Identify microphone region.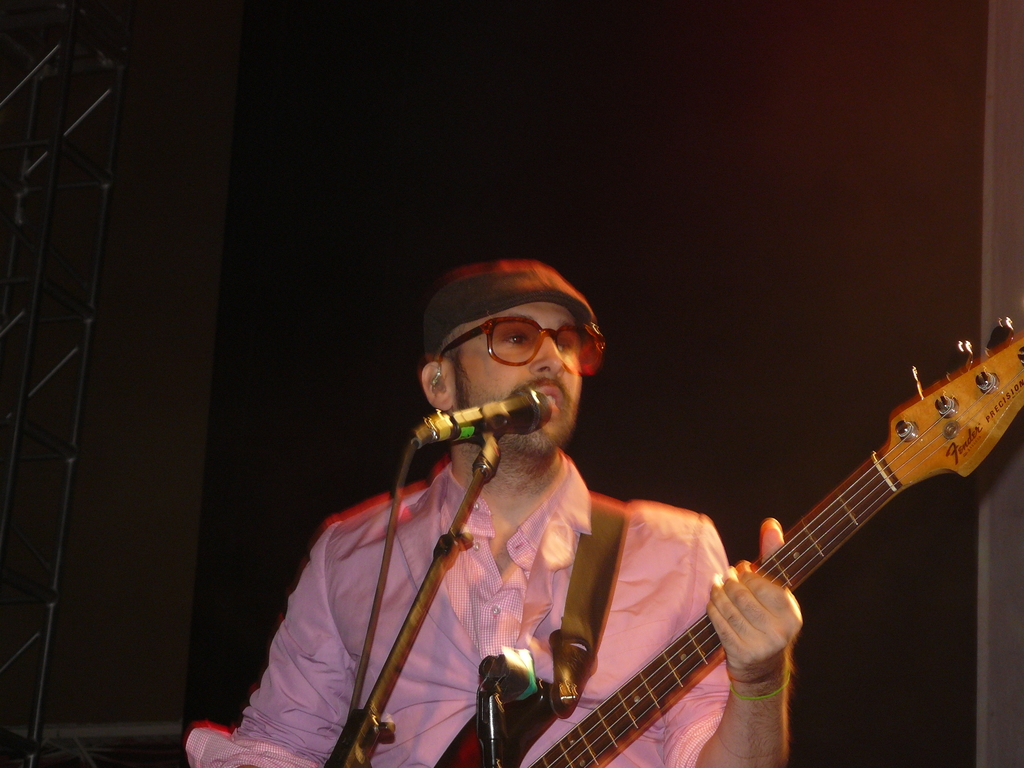
Region: [422, 383, 549, 444].
